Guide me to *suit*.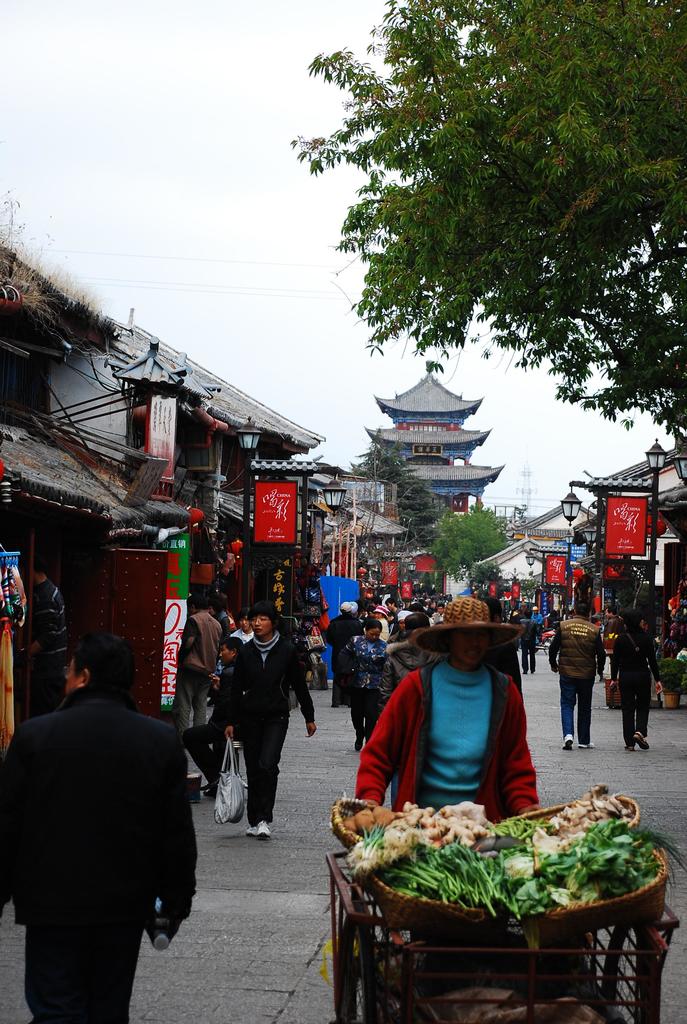
Guidance: <box>0,689,200,1023</box>.
